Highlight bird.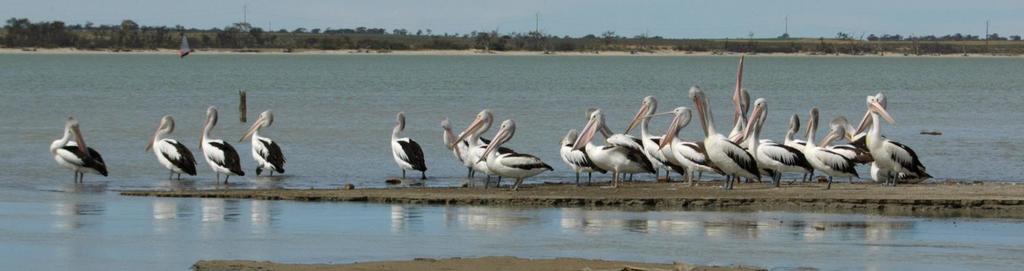
Highlighted region: {"left": 657, "top": 113, "right": 705, "bottom": 179}.
